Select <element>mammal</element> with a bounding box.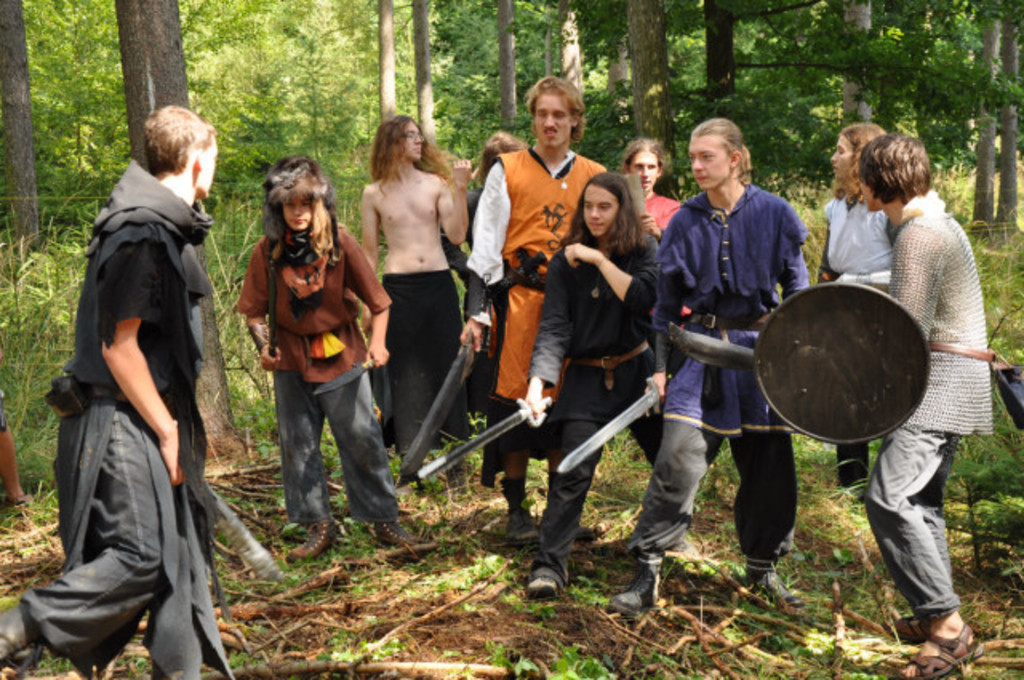
box(510, 166, 661, 595).
